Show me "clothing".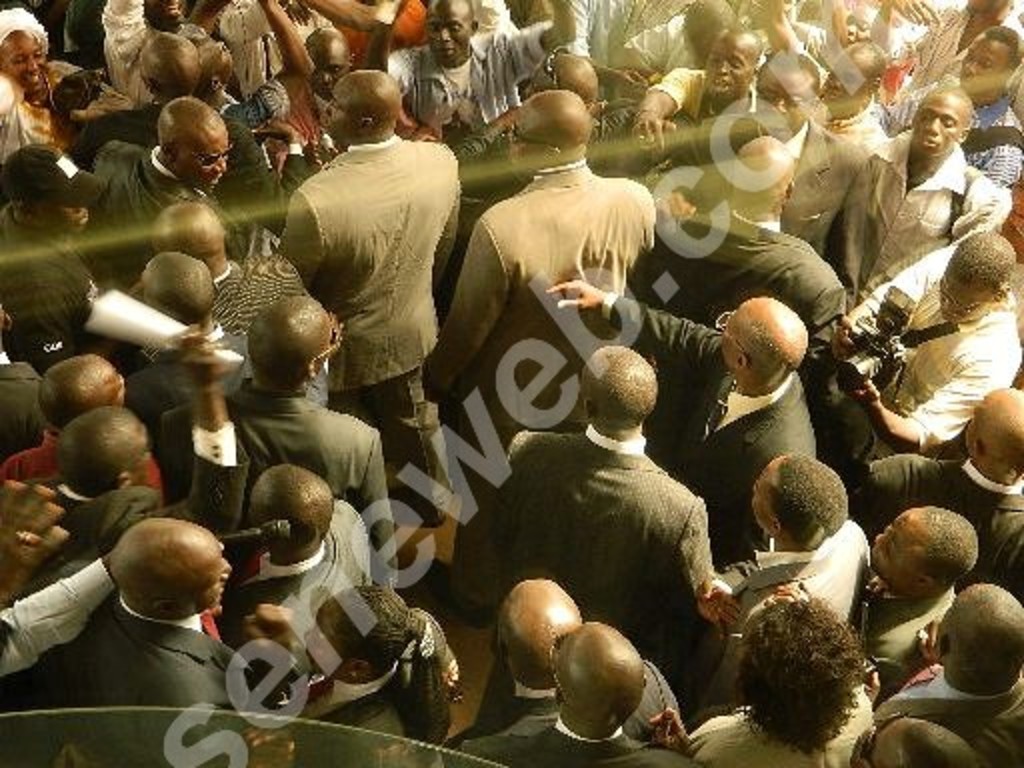
"clothing" is here: box=[844, 128, 1012, 318].
